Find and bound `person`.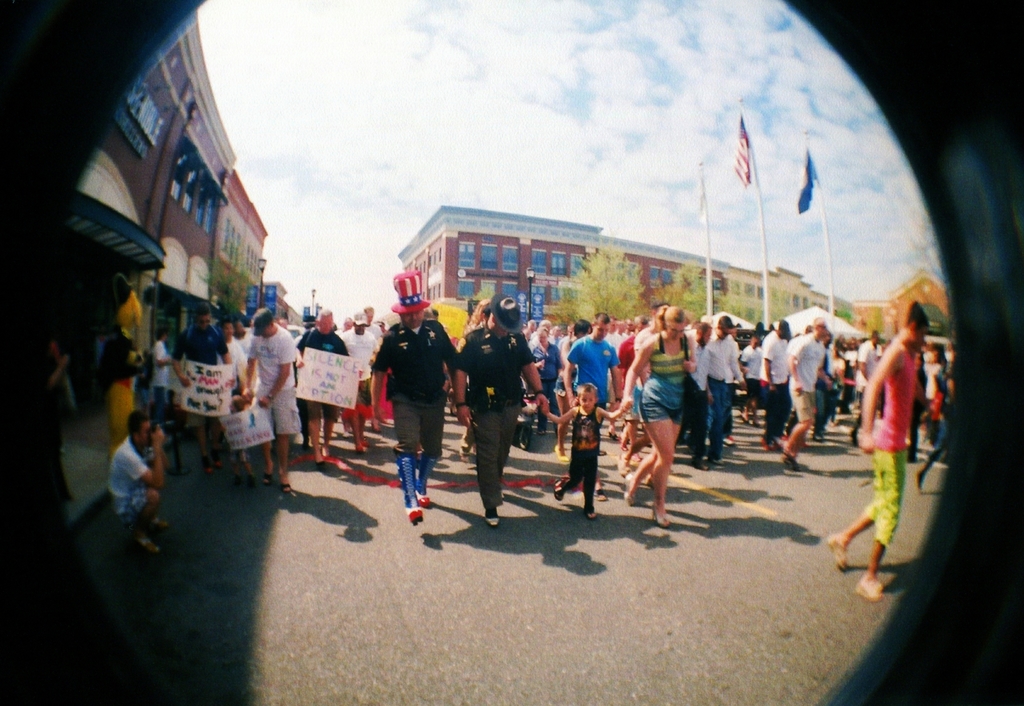
Bound: (left=707, top=316, right=748, bottom=472).
